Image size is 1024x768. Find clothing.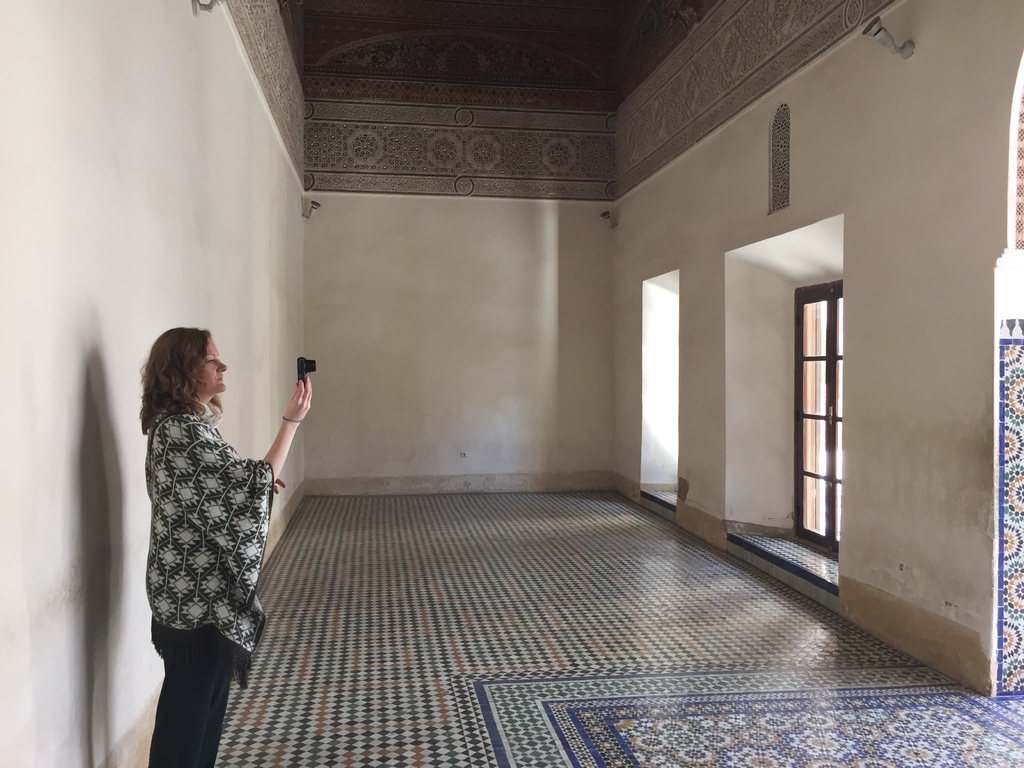
<bbox>140, 404, 278, 767</bbox>.
